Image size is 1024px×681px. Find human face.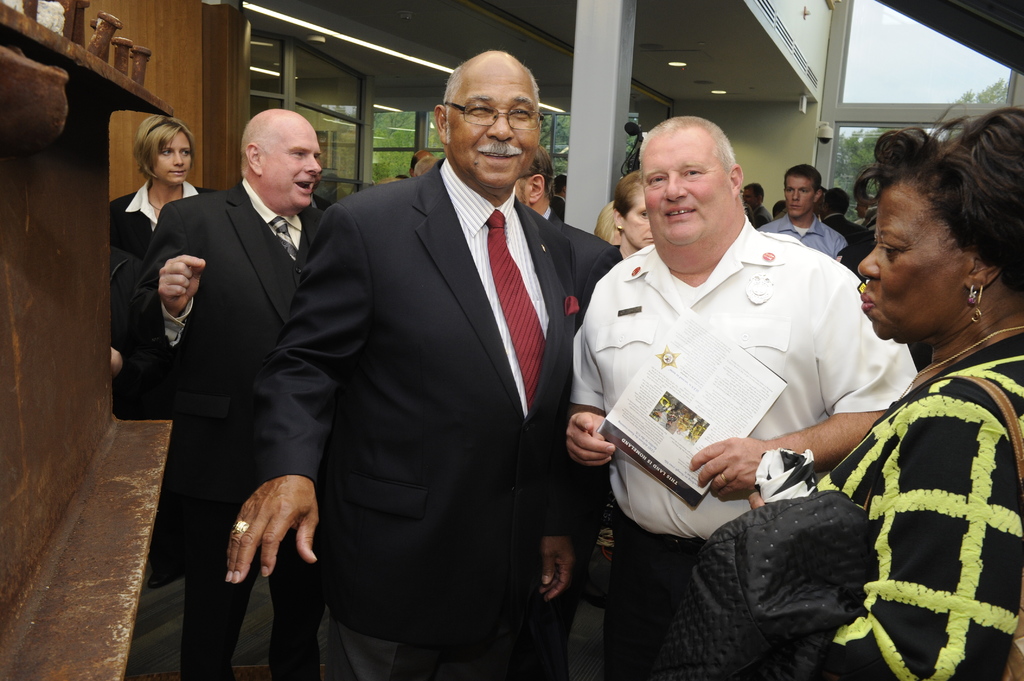
<region>262, 122, 321, 211</region>.
